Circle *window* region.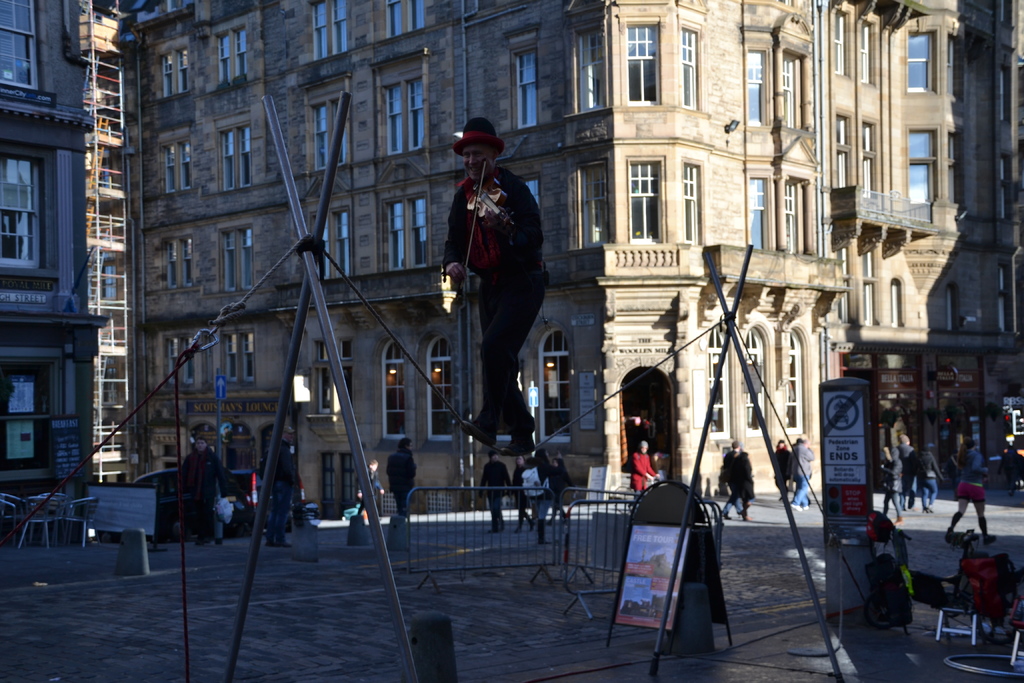
Region: detection(706, 330, 726, 434).
